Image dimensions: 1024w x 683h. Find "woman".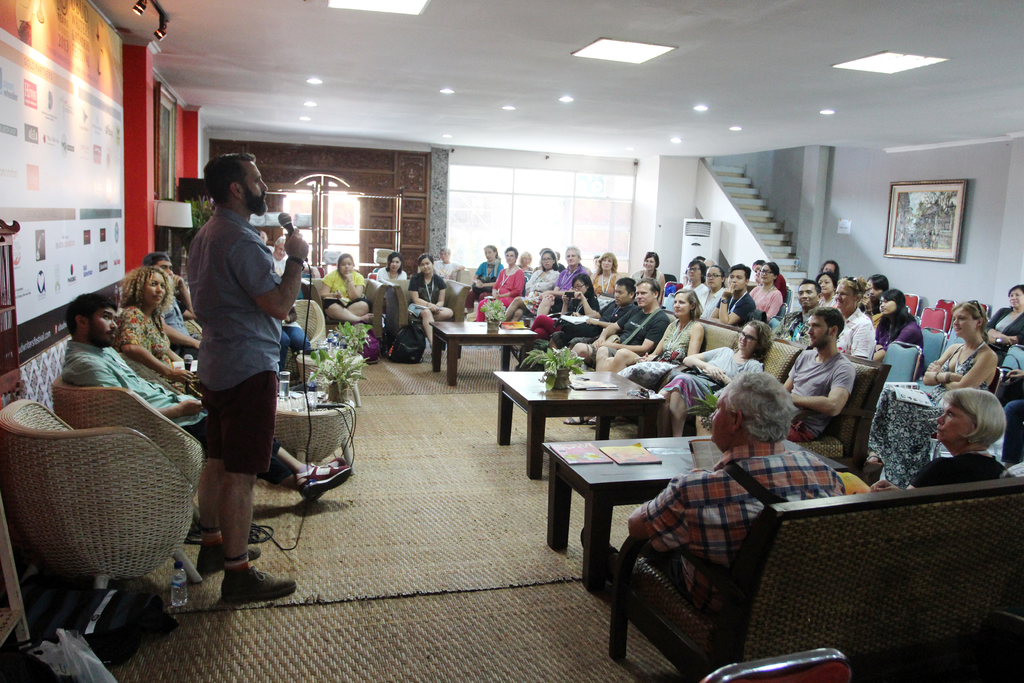
pyautogui.locateOnScreen(475, 246, 525, 322).
